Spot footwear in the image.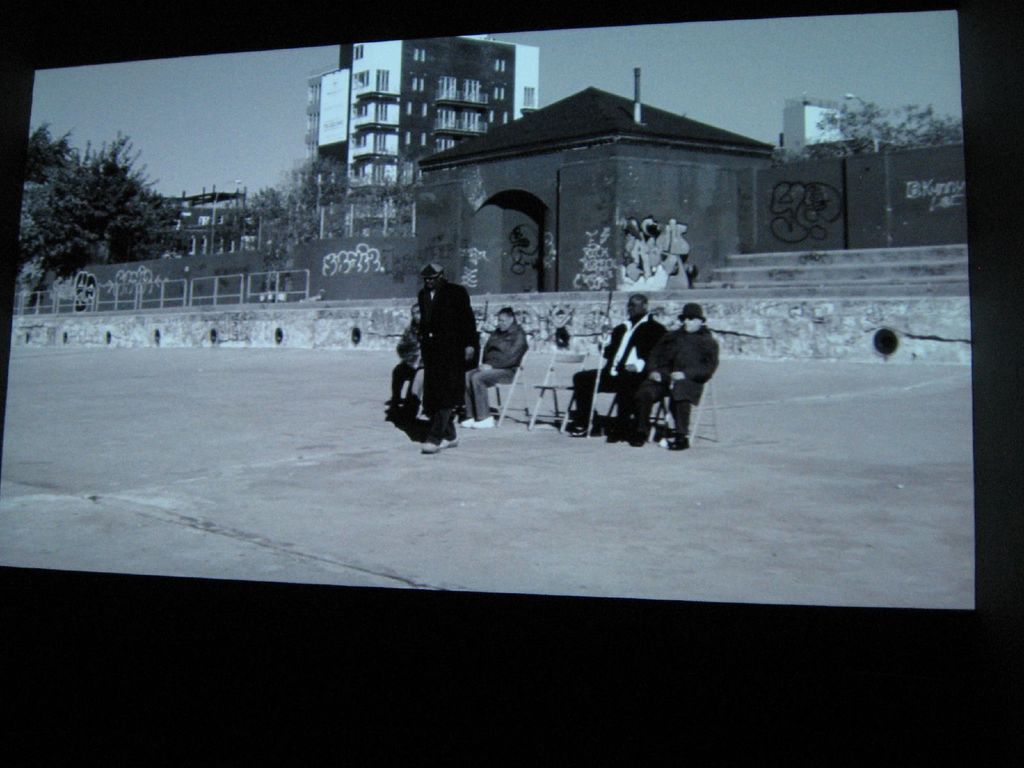
footwear found at 671, 434, 689, 450.
